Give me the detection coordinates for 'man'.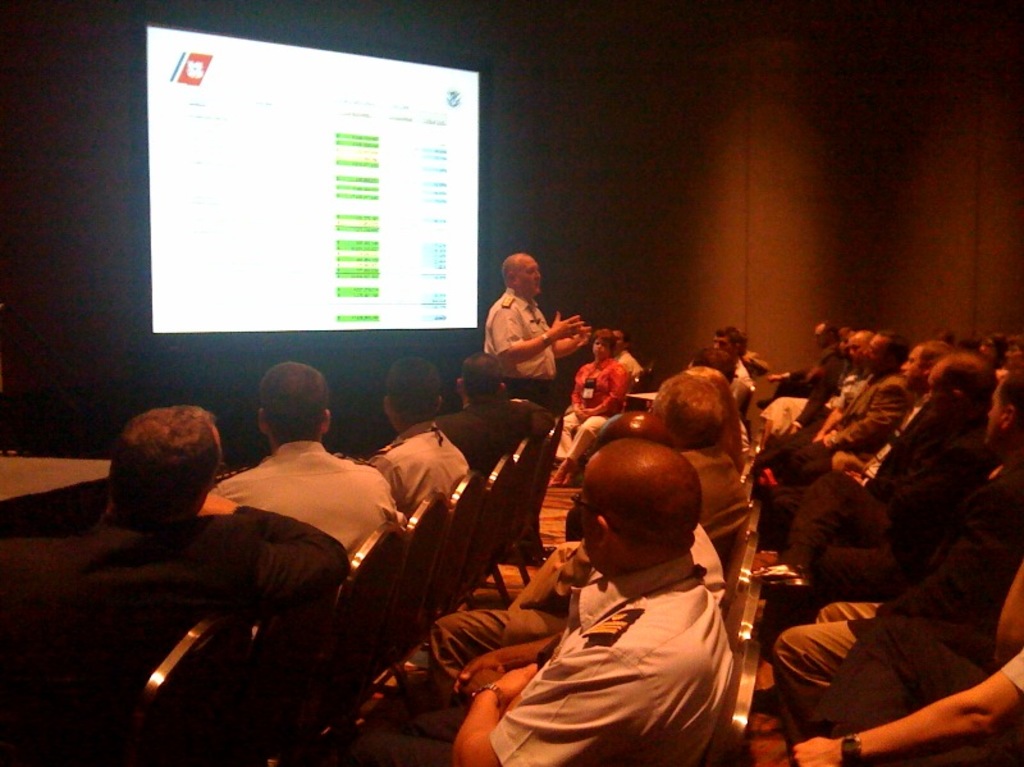
x1=365, y1=351, x2=465, y2=515.
